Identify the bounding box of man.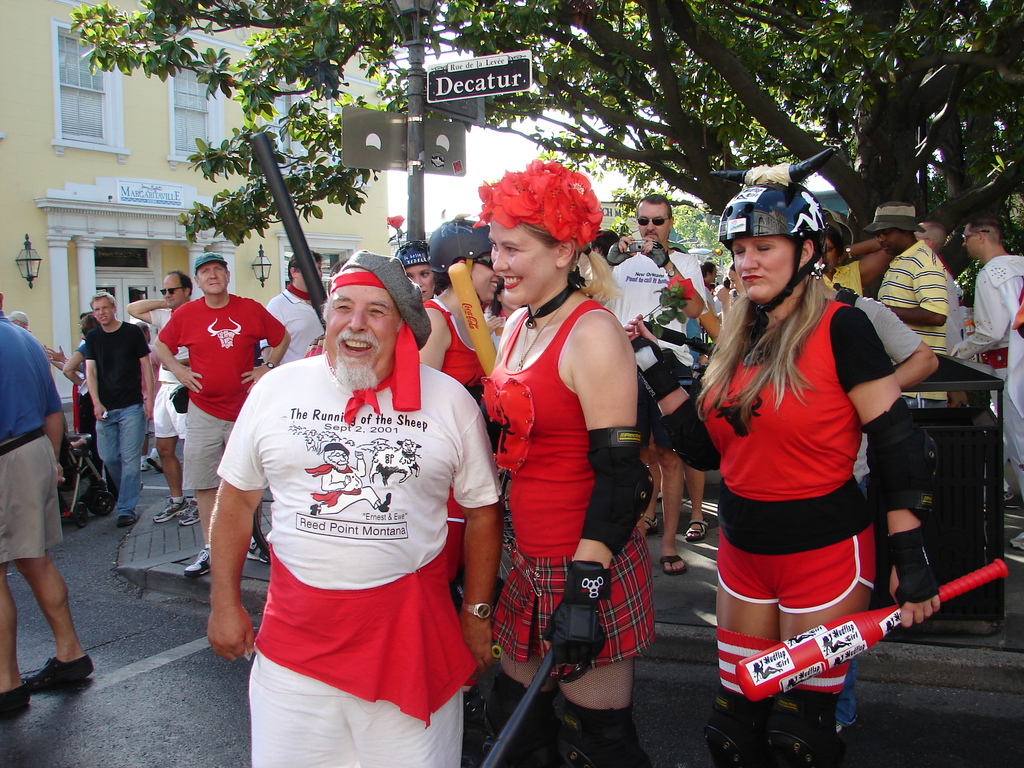
(267, 252, 339, 364).
